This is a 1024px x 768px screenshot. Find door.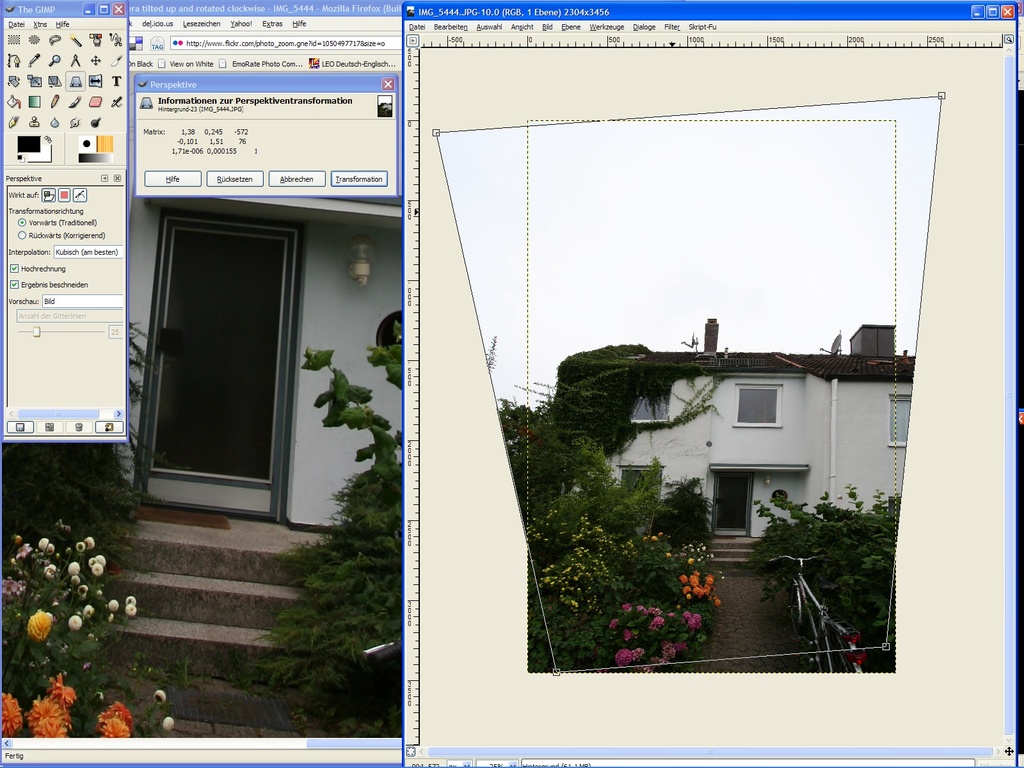
Bounding box: (x1=110, y1=213, x2=308, y2=512).
